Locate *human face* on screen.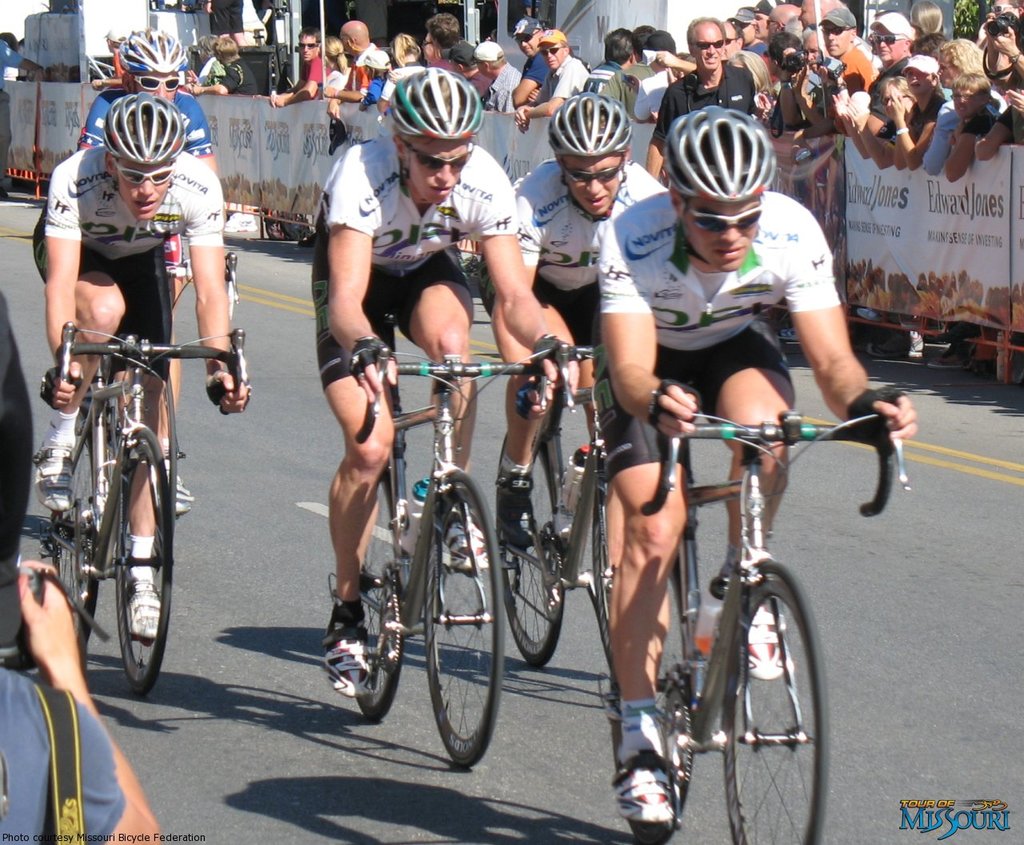
On screen at bbox=(725, 26, 738, 58).
